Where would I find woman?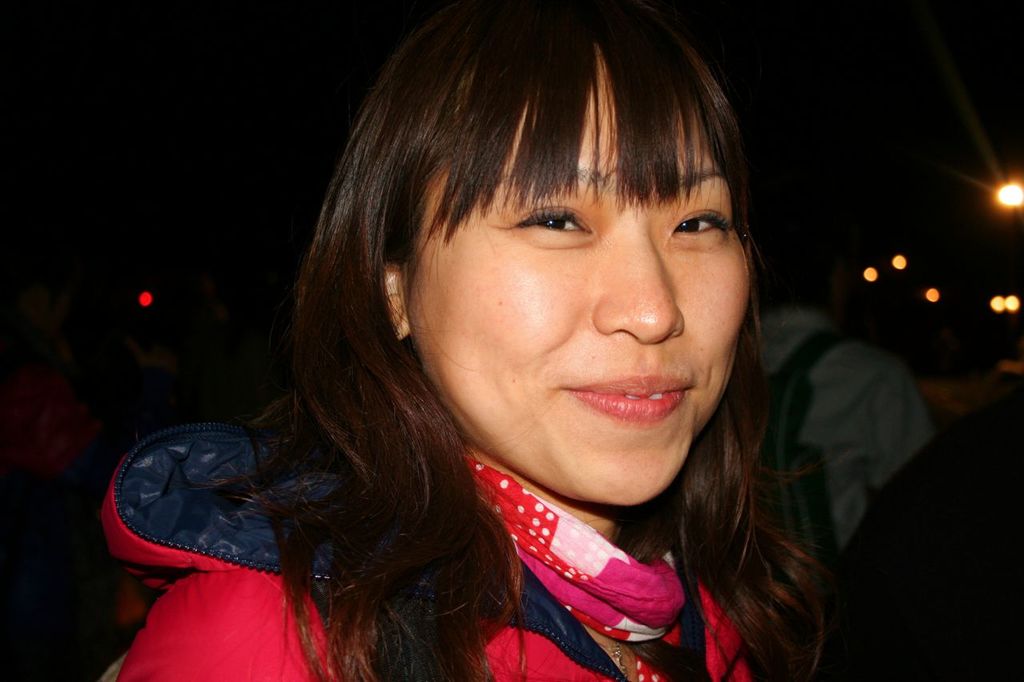
At box=[93, 12, 897, 678].
